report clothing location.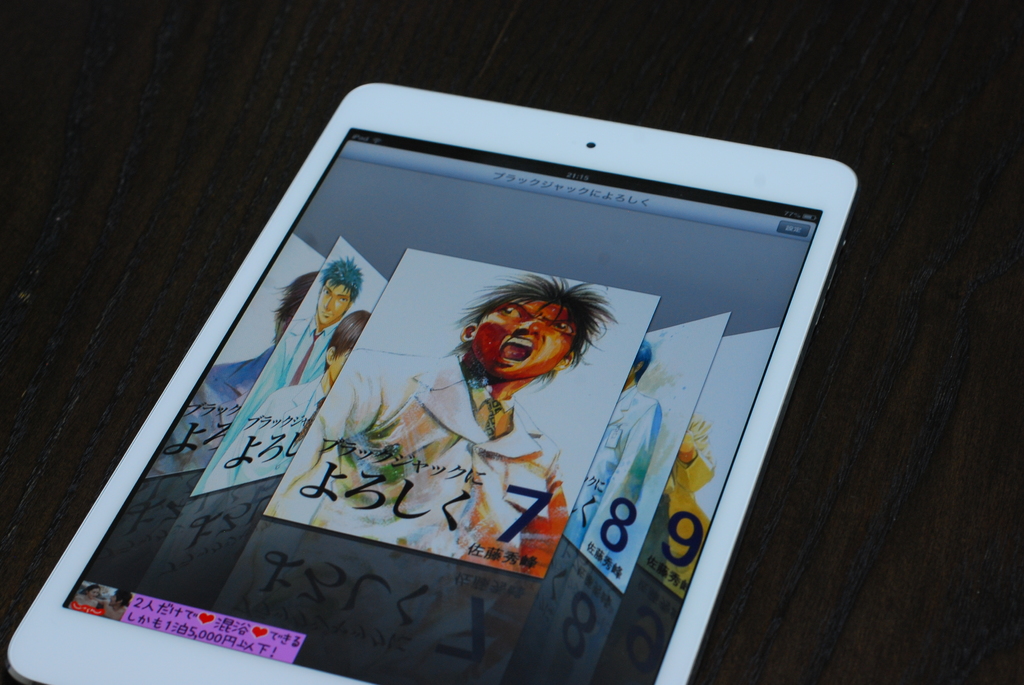
Report: (639,407,717,602).
